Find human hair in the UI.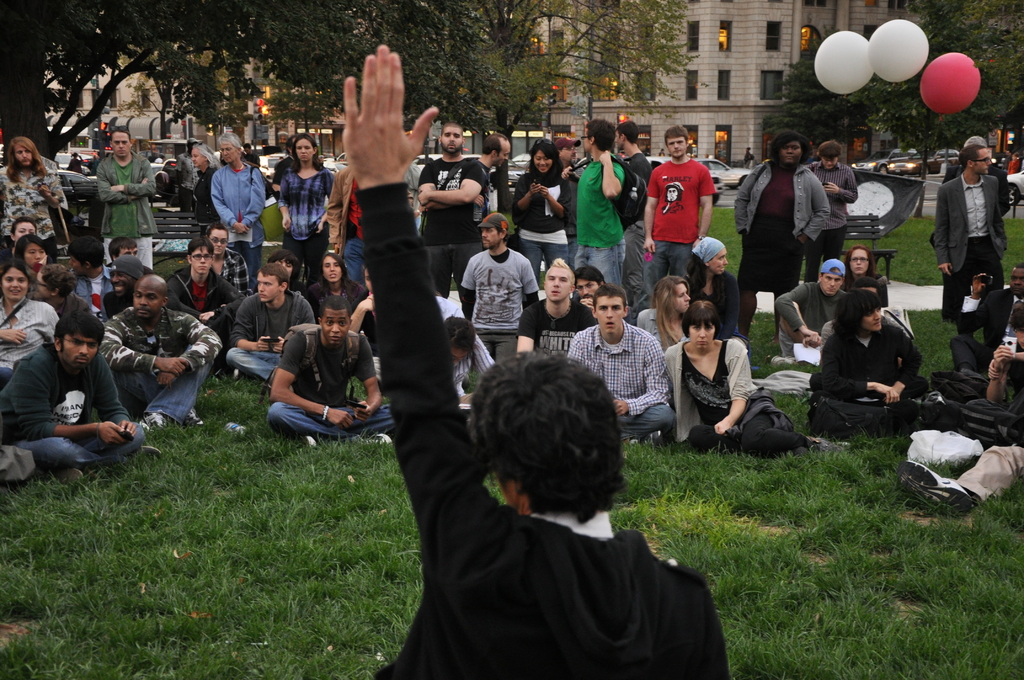
UI element at left=613, top=120, right=638, bottom=144.
